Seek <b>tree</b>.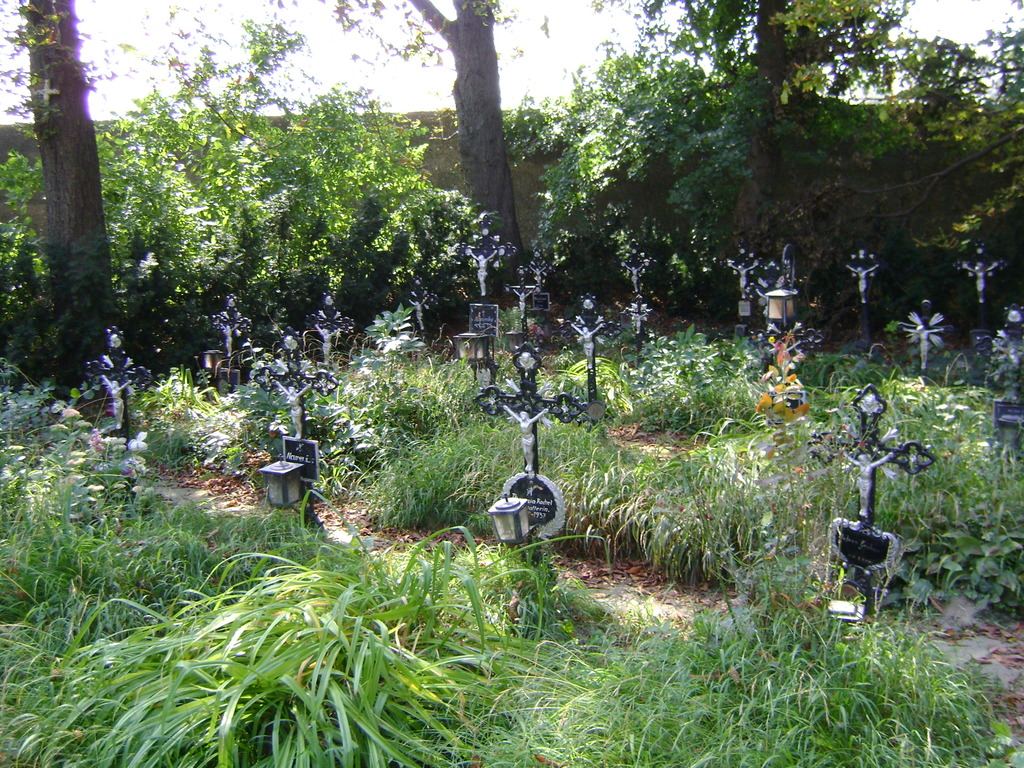
<bbox>406, 0, 531, 263</bbox>.
